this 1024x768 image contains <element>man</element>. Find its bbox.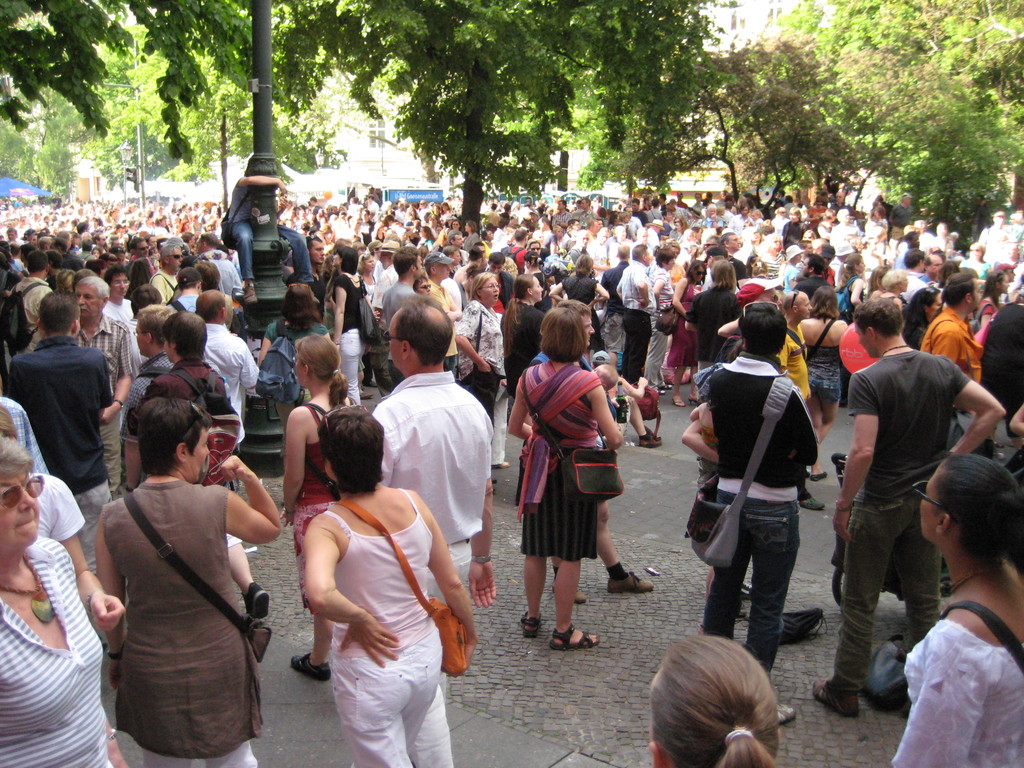
483/247/521/316.
